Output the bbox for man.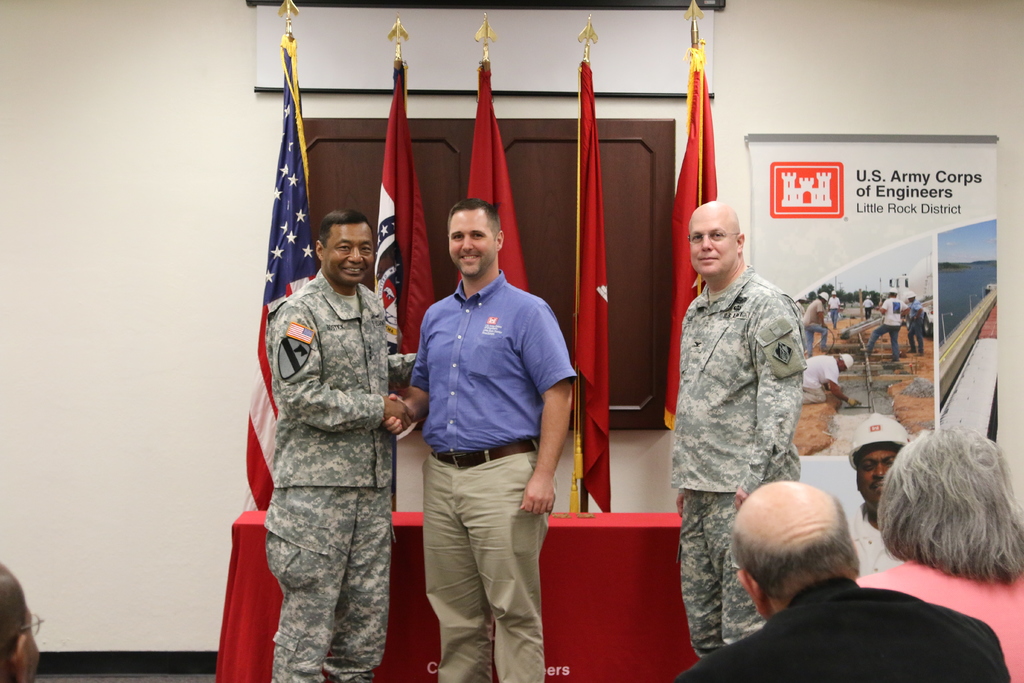
box=[803, 350, 863, 409].
